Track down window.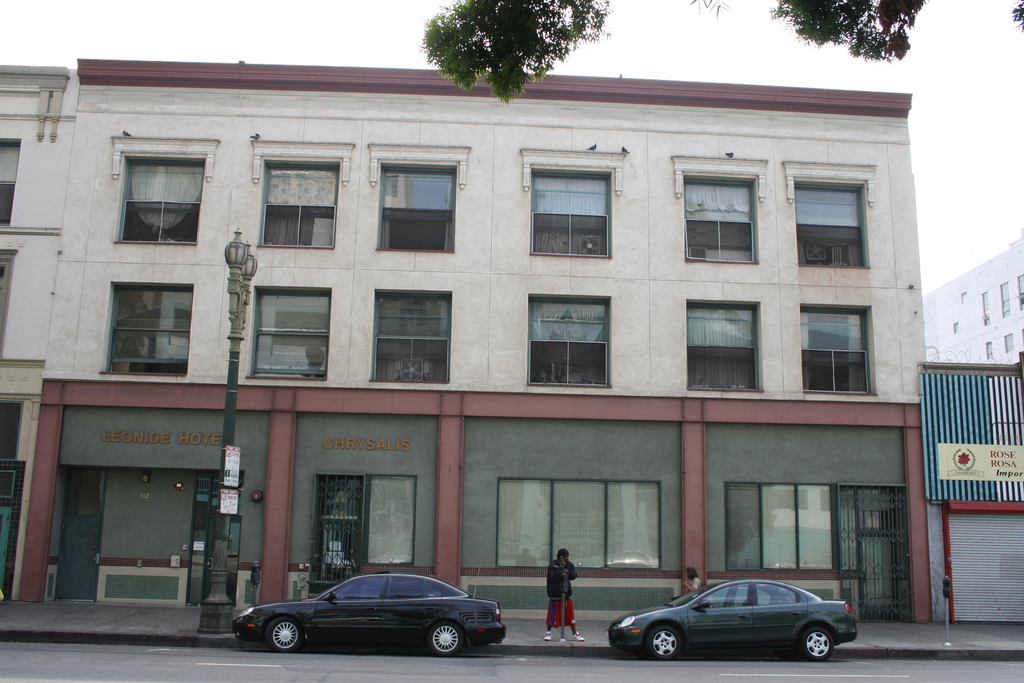
Tracked to box=[248, 282, 335, 383].
